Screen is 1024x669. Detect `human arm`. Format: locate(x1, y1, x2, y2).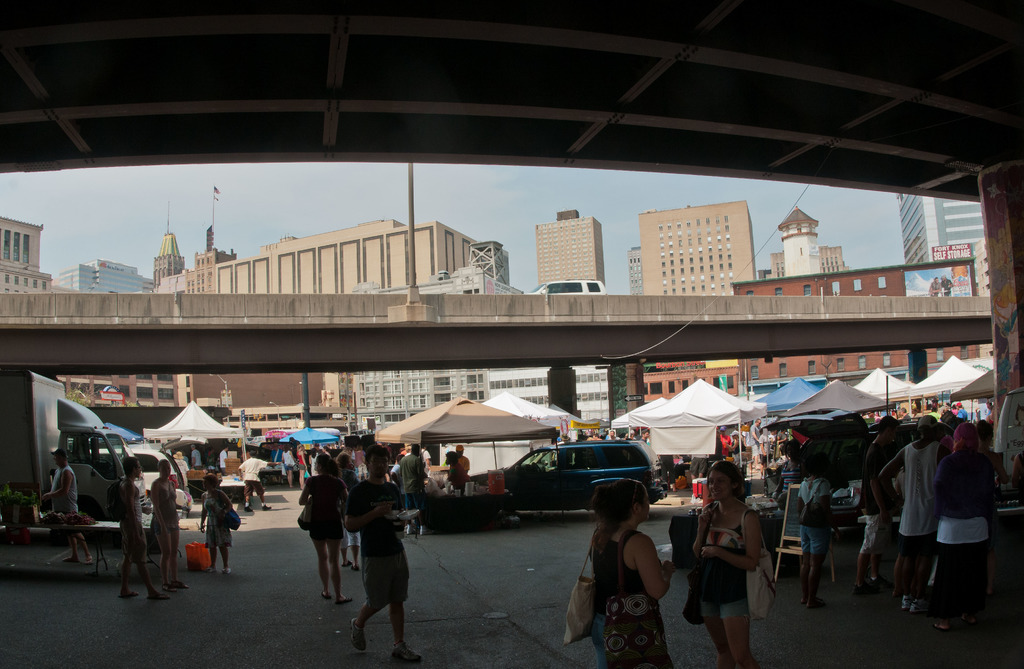
locate(283, 446, 295, 461).
